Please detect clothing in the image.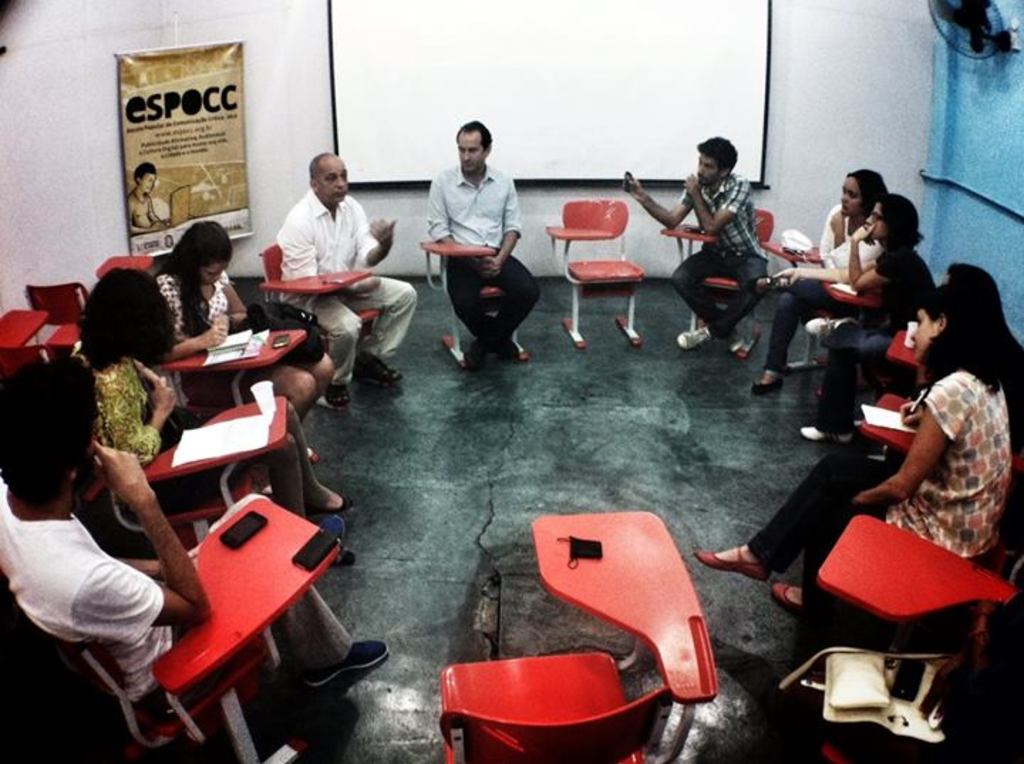
x1=811, y1=242, x2=933, y2=438.
